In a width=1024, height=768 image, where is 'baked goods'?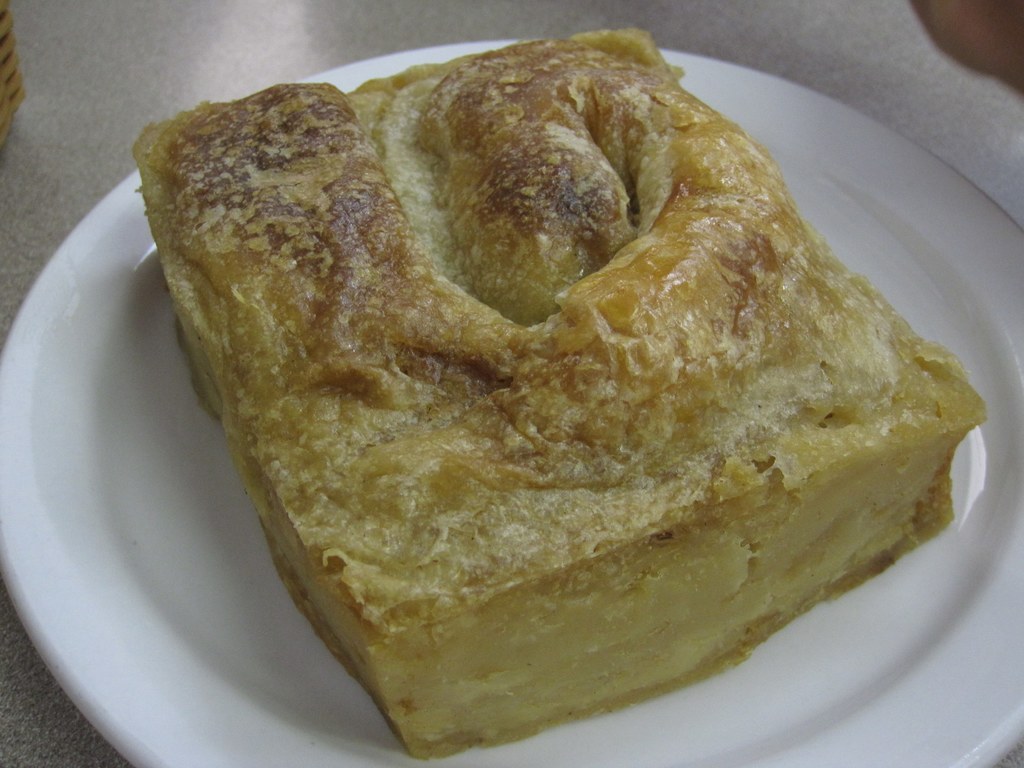
Rect(128, 24, 991, 764).
